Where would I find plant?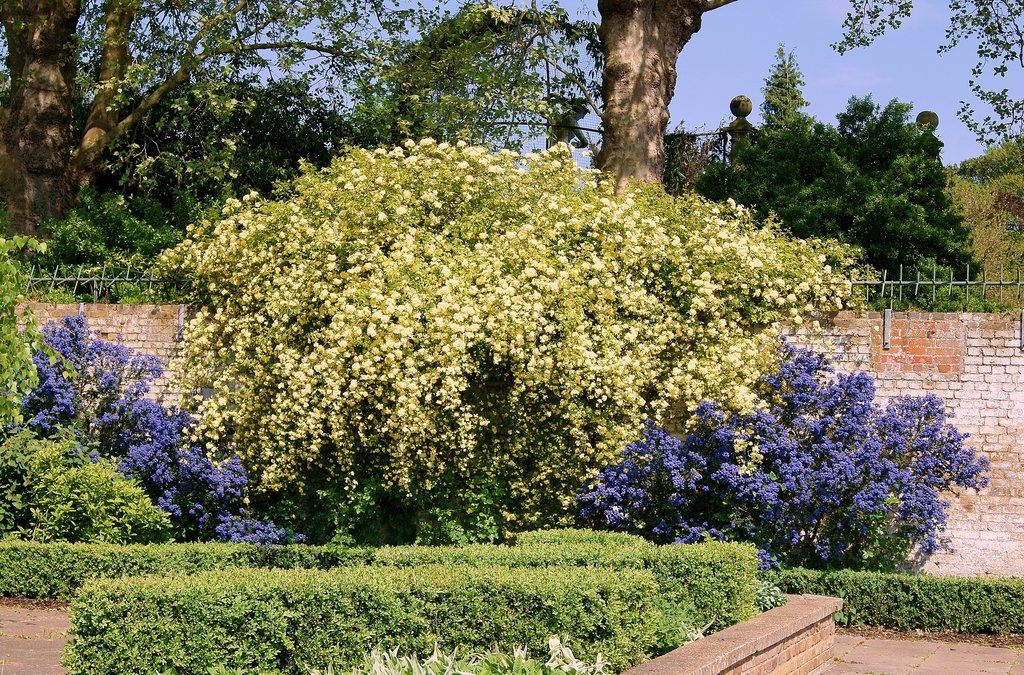
At bbox=[0, 419, 180, 549].
